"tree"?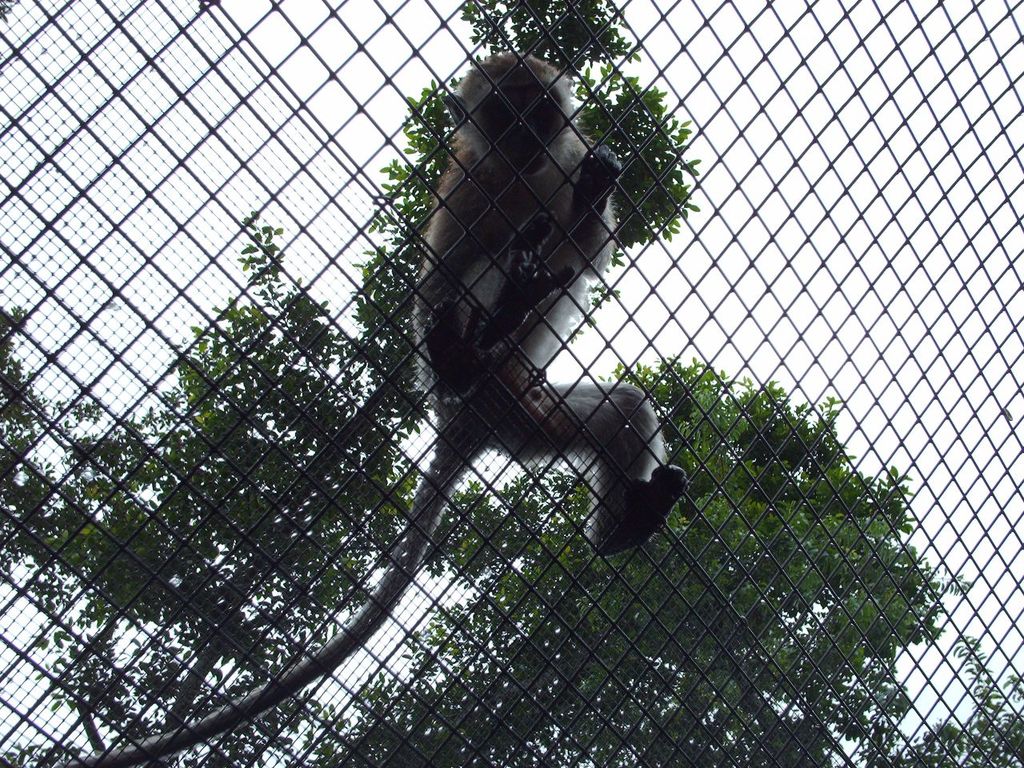
0/0/969/766
